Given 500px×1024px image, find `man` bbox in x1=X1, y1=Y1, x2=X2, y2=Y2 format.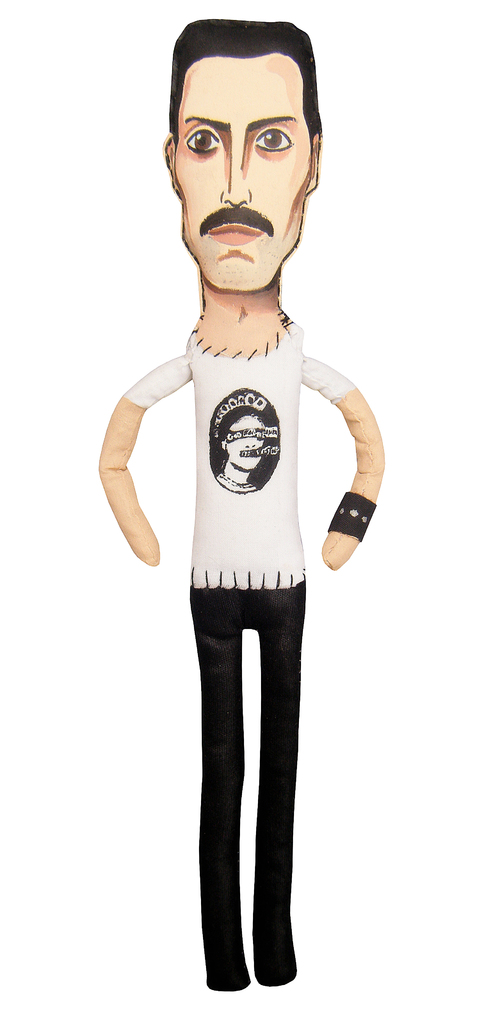
x1=96, y1=10, x2=387, y2=997.
